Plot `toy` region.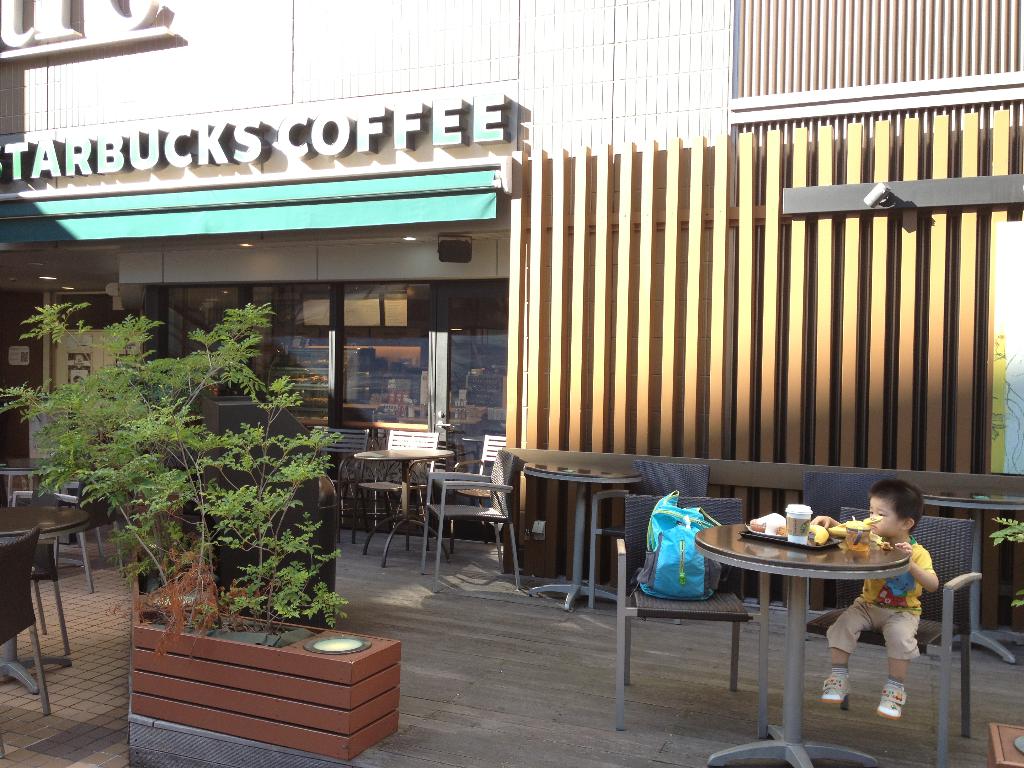
Plotted at (left=841, top=516, right=882, bottom=554).
